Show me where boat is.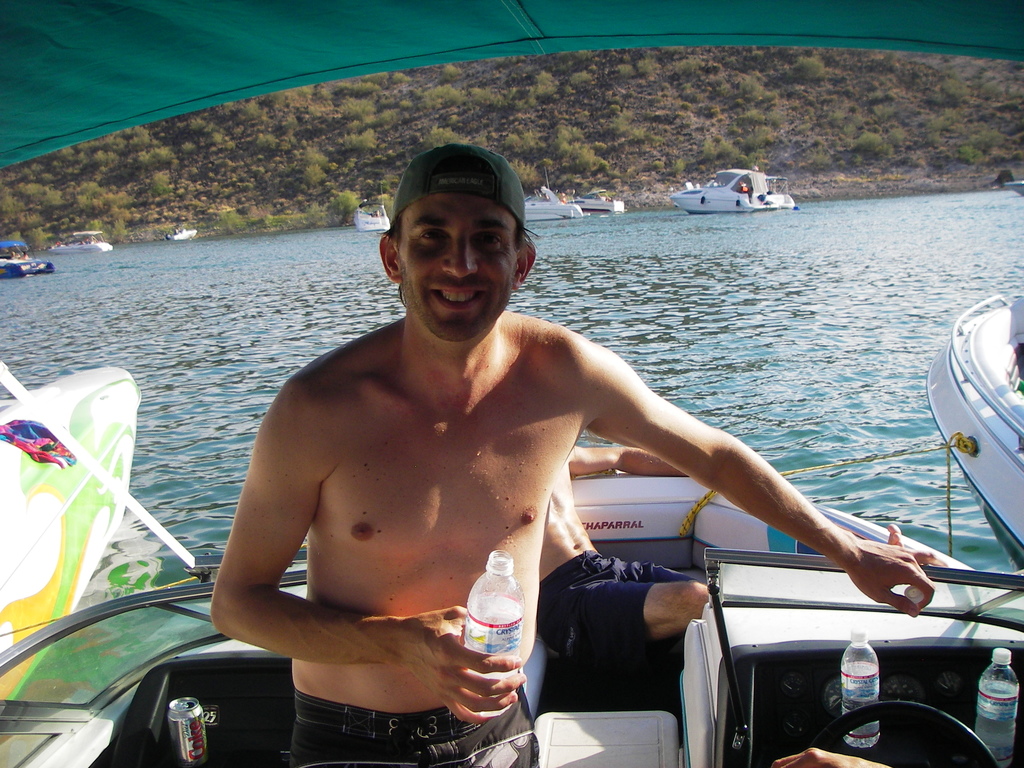
boat is at 175:232:194:237.
